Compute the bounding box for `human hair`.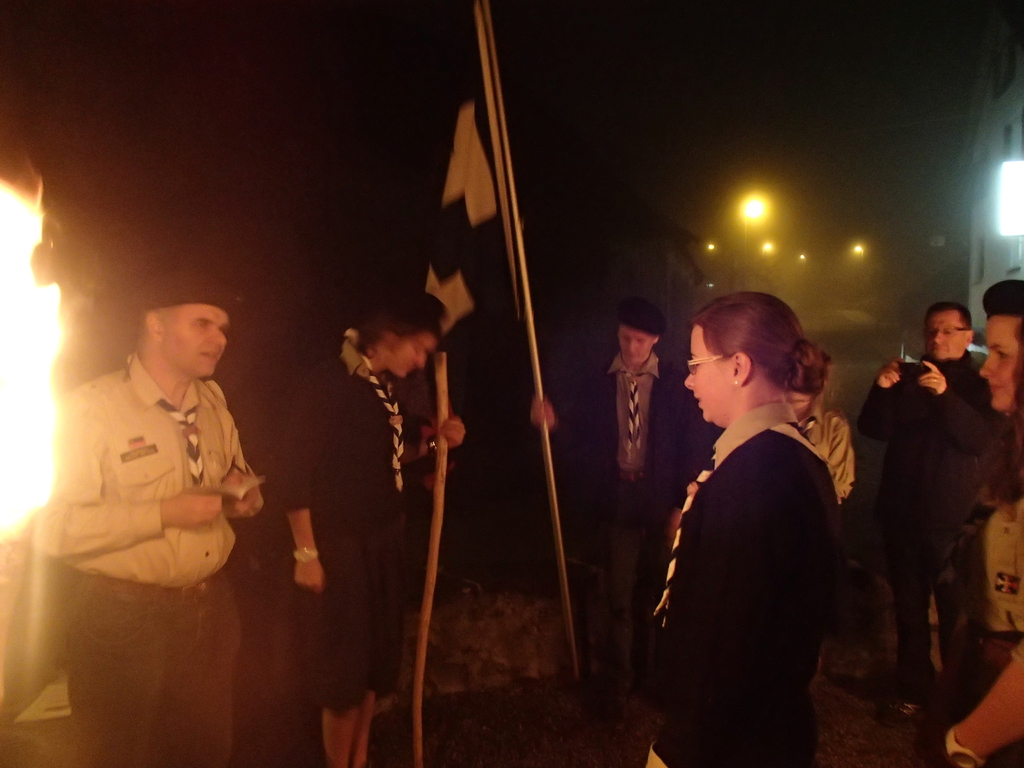
bbox=[356, 324, 443, 364].
